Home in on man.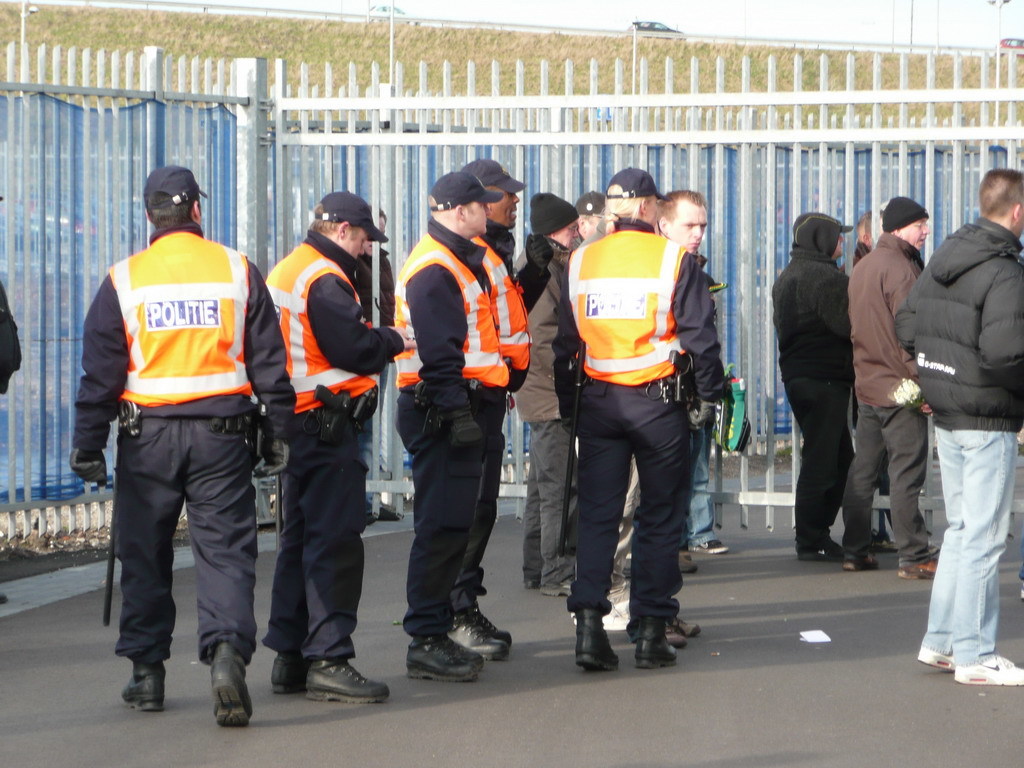
Homed in at box(658, 197, 698, 647).
